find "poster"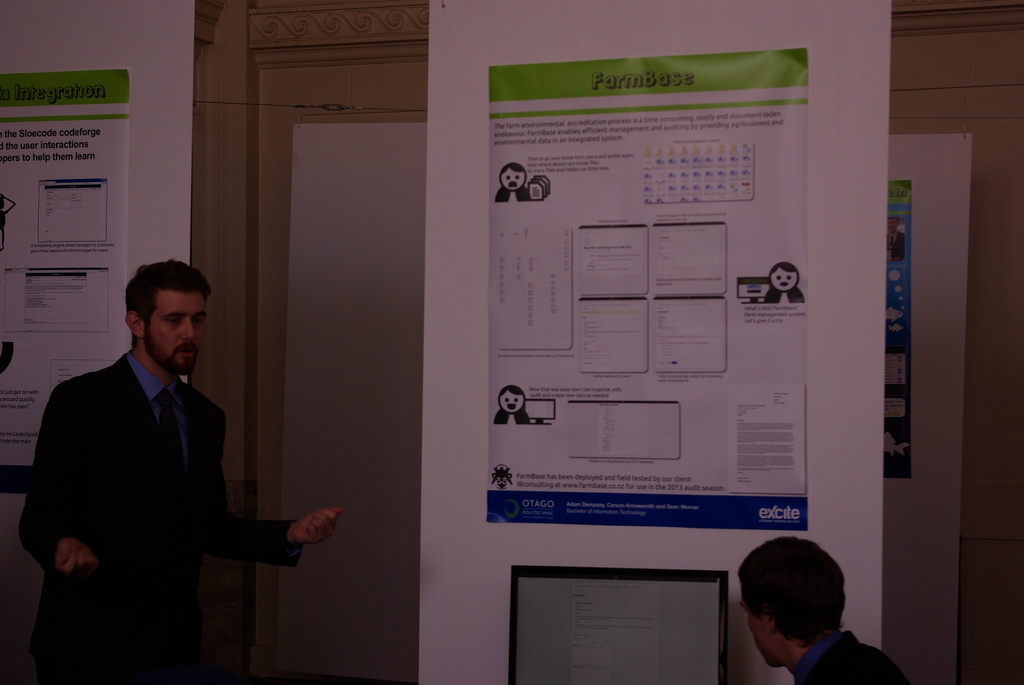
l=0, t=69, r=129, b=492
